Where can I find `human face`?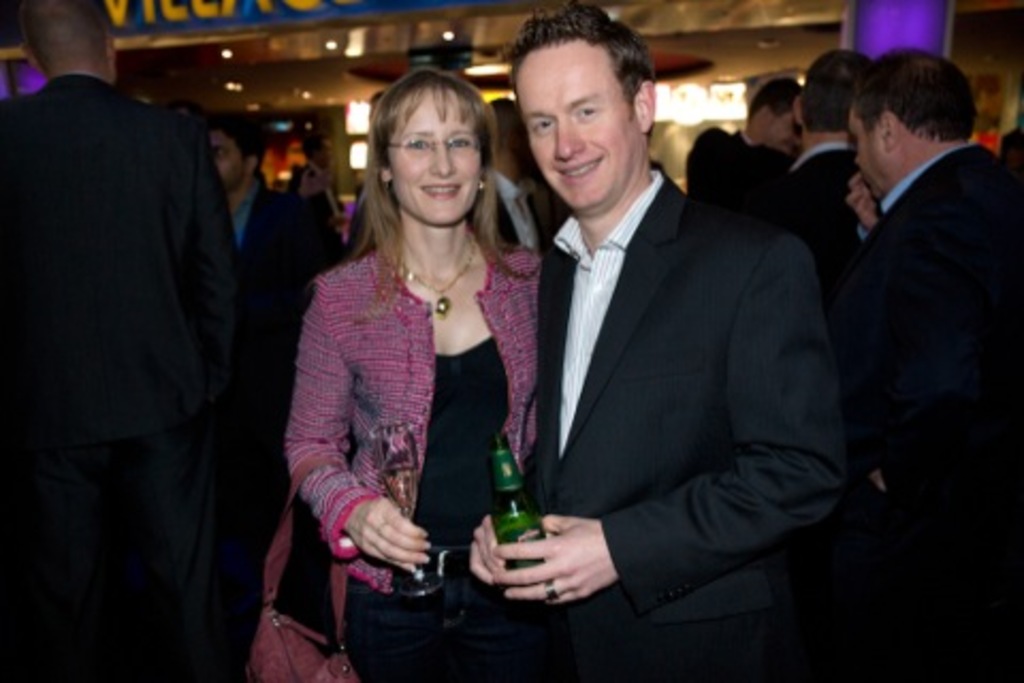
You can find it at 388, 83, 482, 226.
